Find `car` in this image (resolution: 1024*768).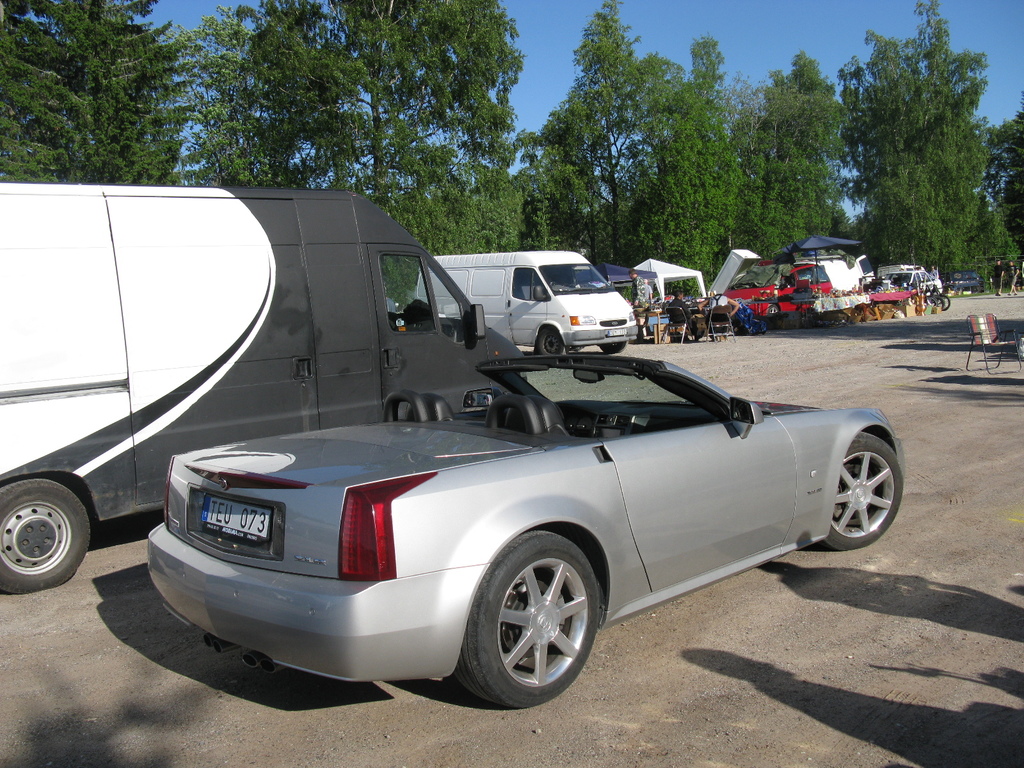
bbox(882, 268, 941, 298).
